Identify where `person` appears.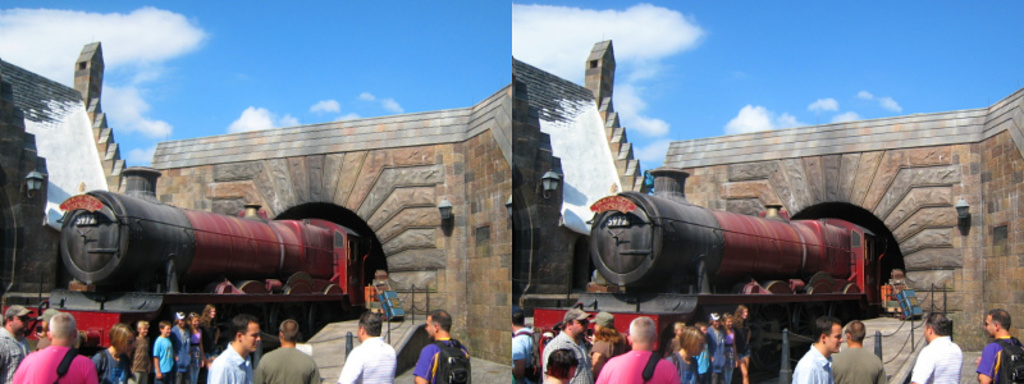
Appears at locate(788, 315, 842, 383).
